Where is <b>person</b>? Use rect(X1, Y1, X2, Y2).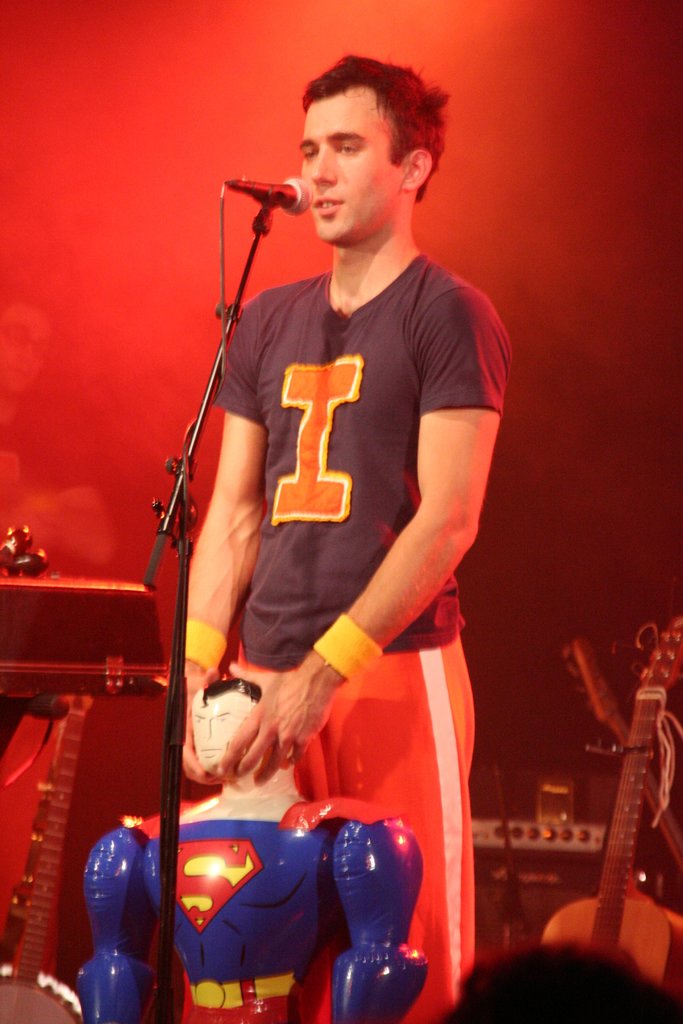
rect(141, 61, 504, 1023).
